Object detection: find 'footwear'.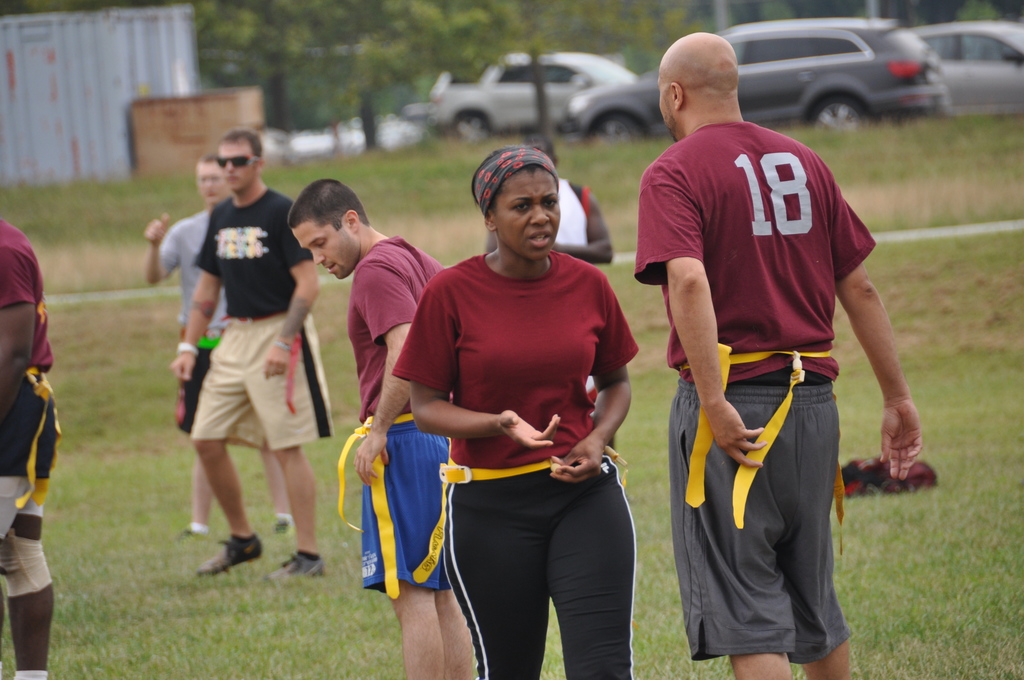
bbox(184, 526, 252, 589).
